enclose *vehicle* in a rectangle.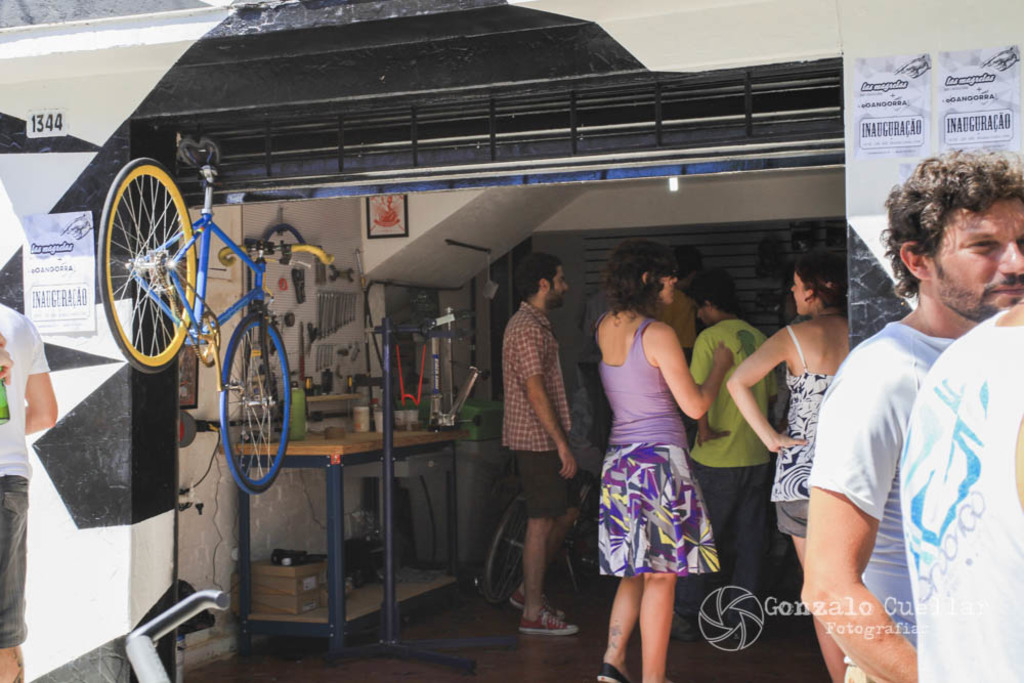
region(480, 477, 602, 609).
